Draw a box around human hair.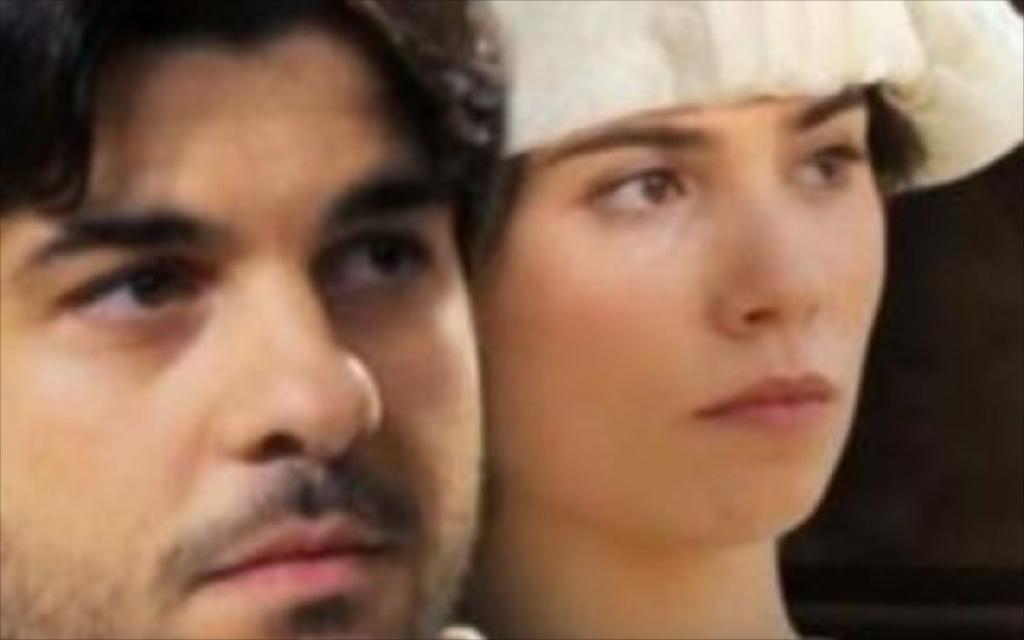
x1=14 y1=8 x2=512 y2=320.
